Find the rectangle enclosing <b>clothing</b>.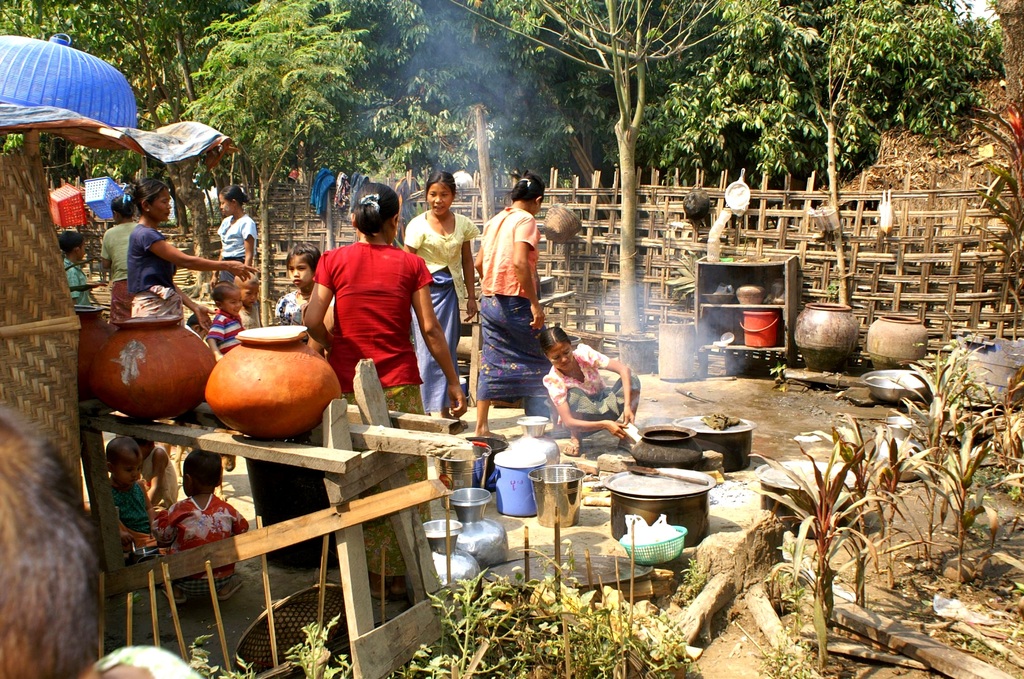
bbox=[154, 496, 250, 600].
